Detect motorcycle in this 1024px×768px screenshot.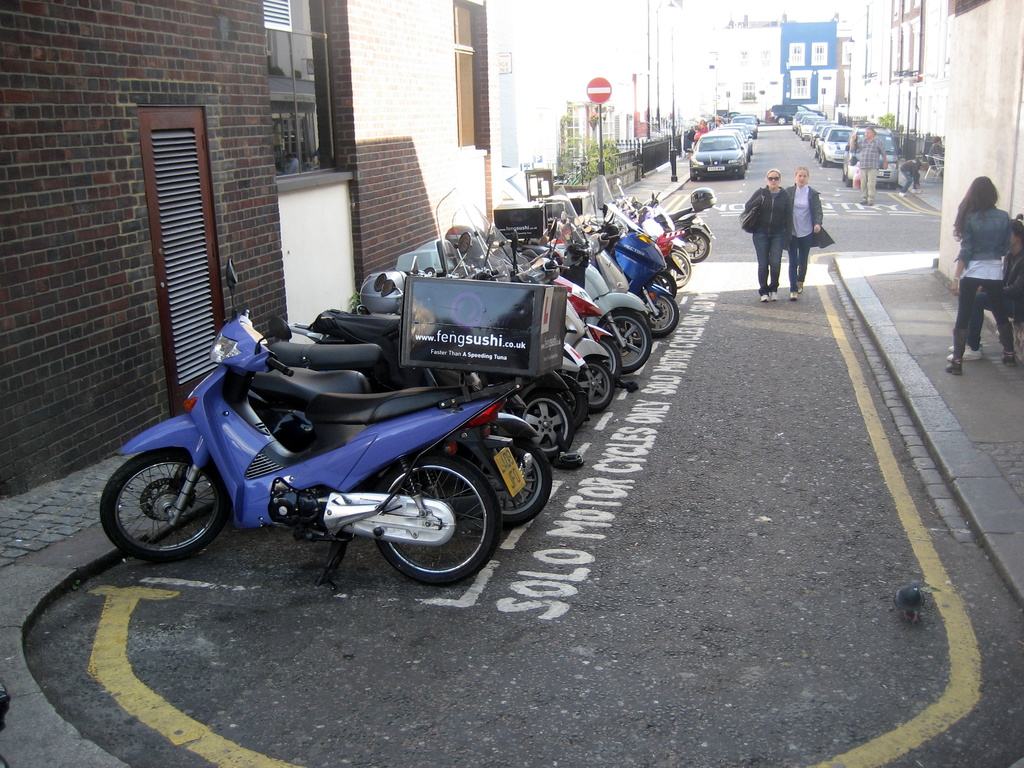
Detection: x1=106, y1=276, x2=579, y2=600.
